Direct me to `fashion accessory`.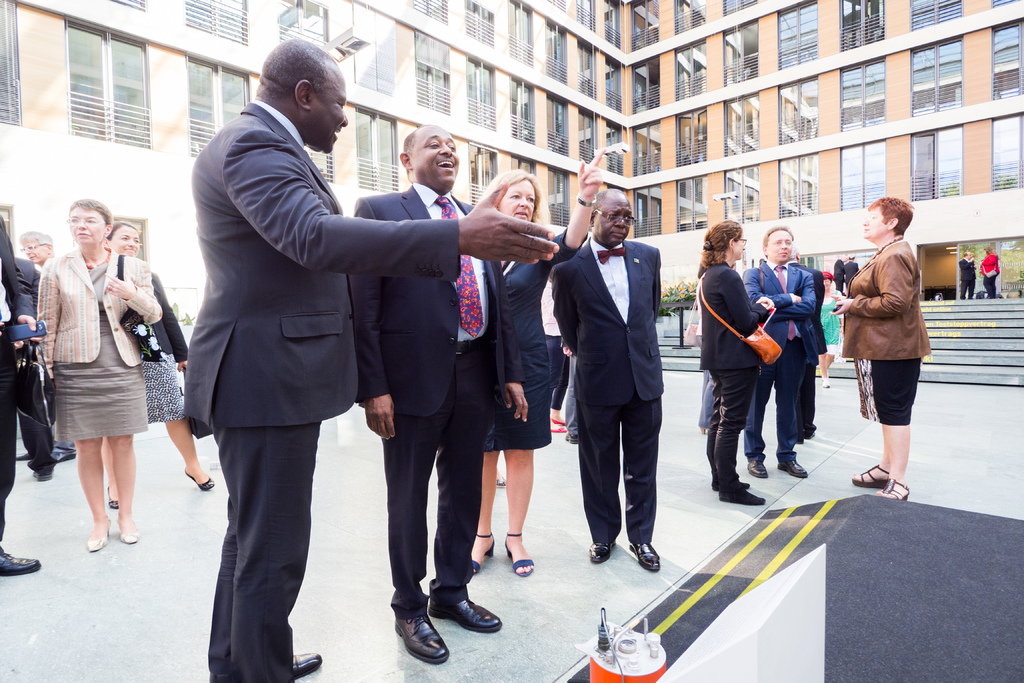
Direction: 552, 416, 563, 425.
